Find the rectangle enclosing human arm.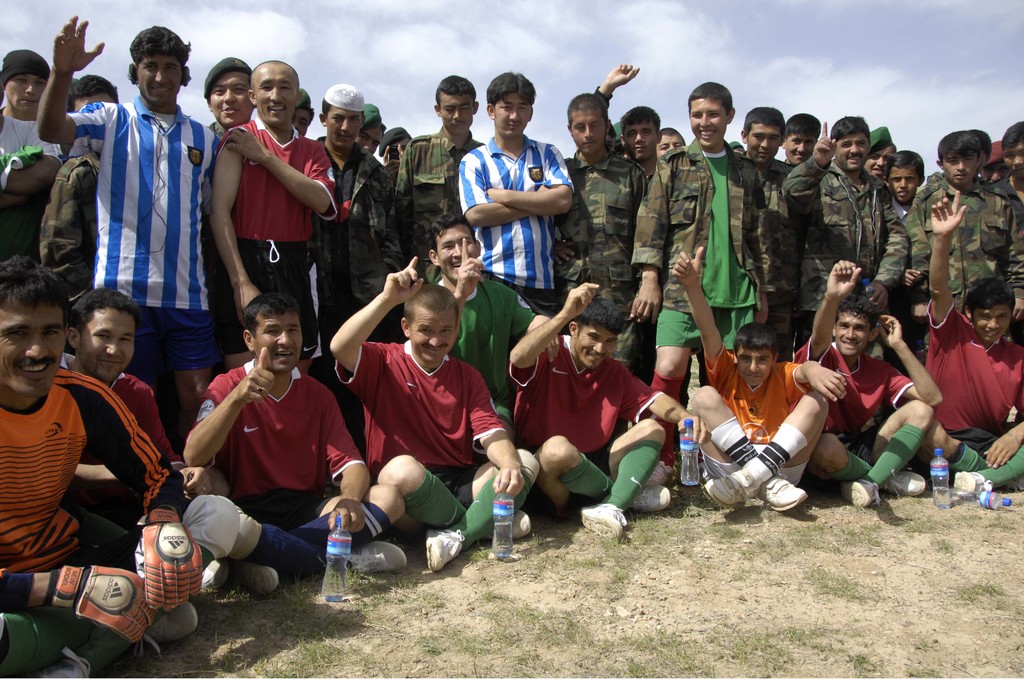
(left=794, top=257, right=862, bottom=367).
